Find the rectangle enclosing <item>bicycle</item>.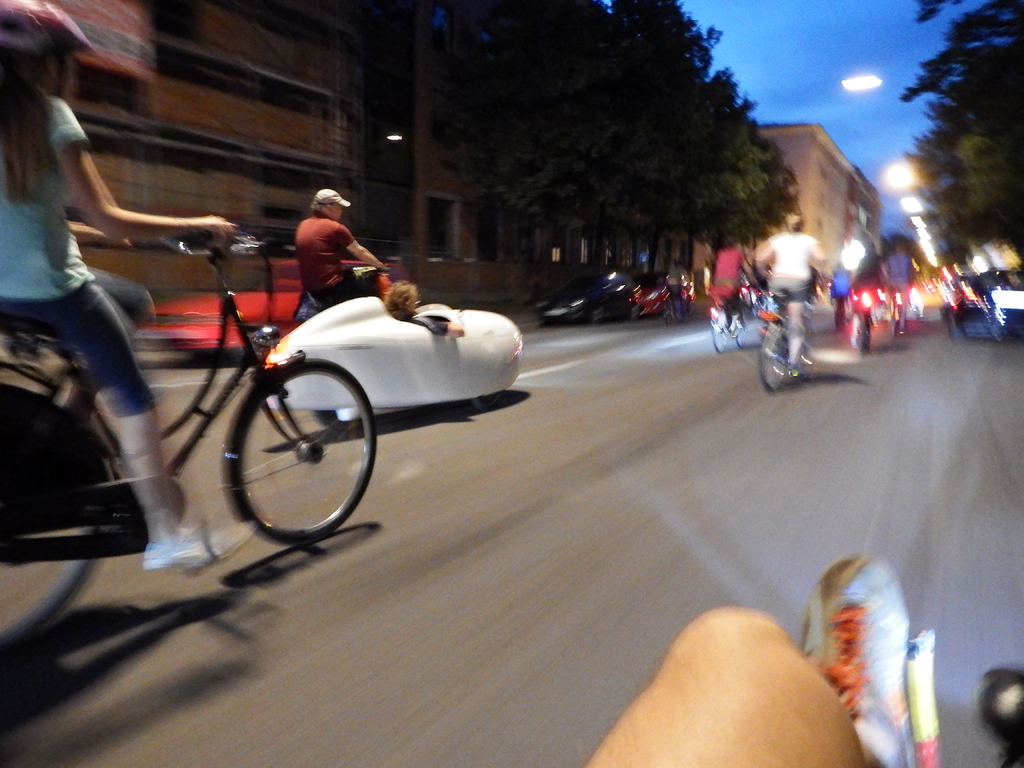
[893, 291, 908, 336].
